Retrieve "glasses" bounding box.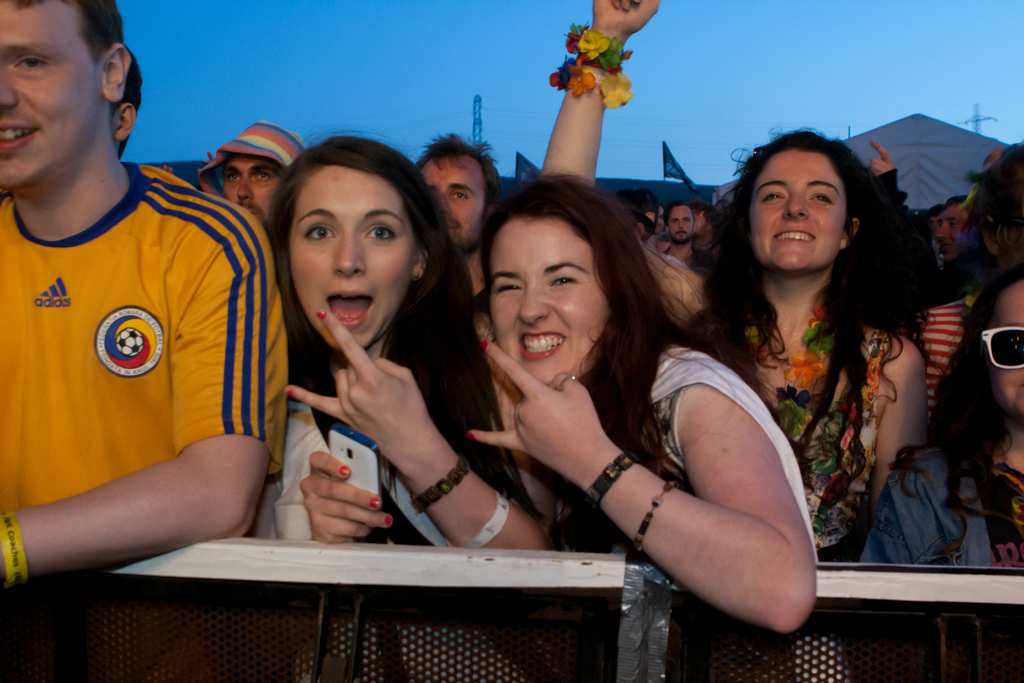
Bounding box: <box>979,327,1023,366</box>.
